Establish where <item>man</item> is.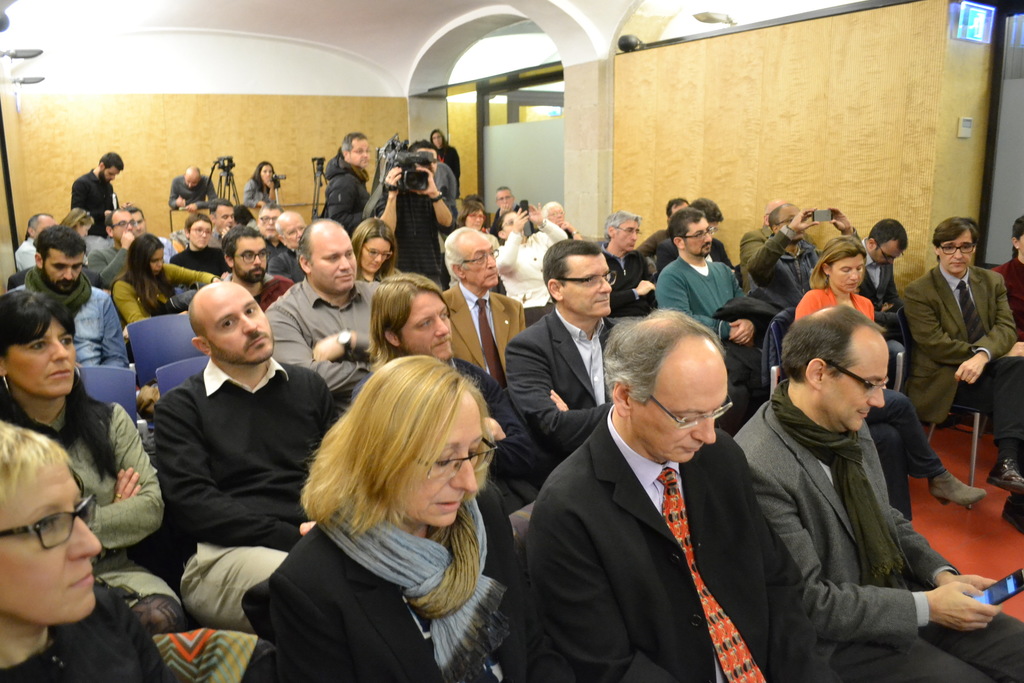
Established at box=[902, 218, 1023, 536].
